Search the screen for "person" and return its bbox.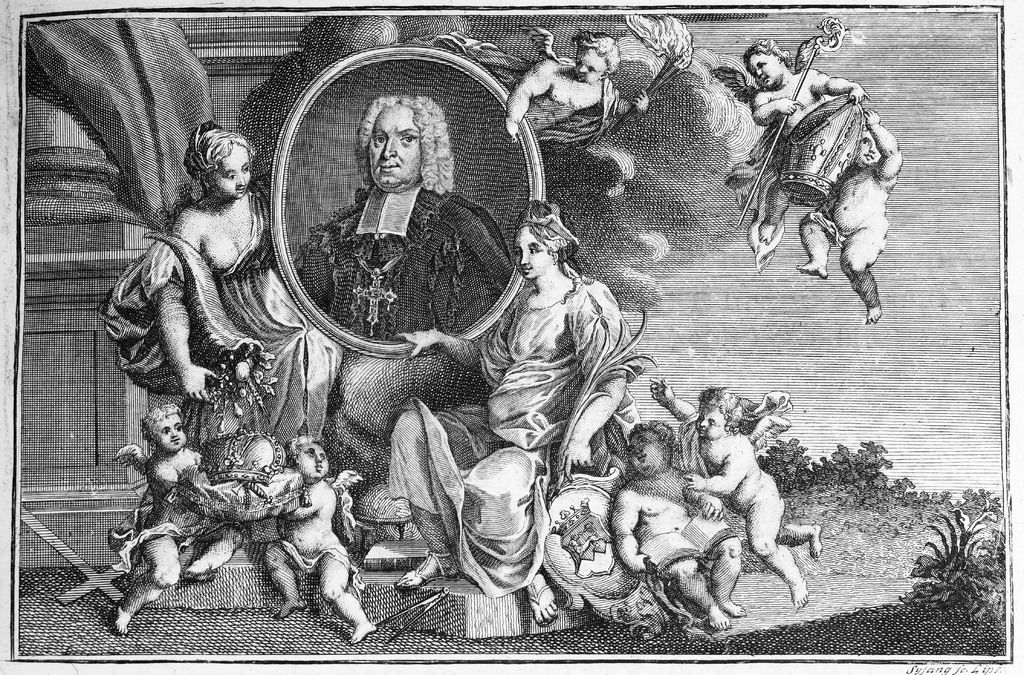
Found: Rect(388, 205, 647, 623).
